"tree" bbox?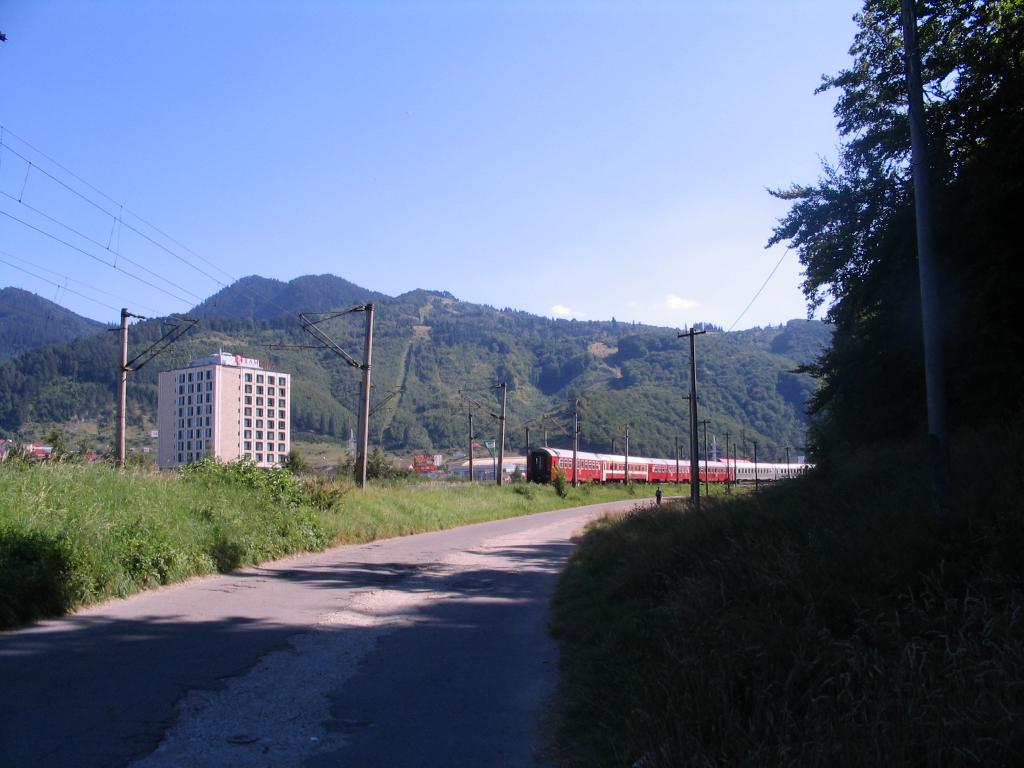
detection(752, 0, 1023, 541)
